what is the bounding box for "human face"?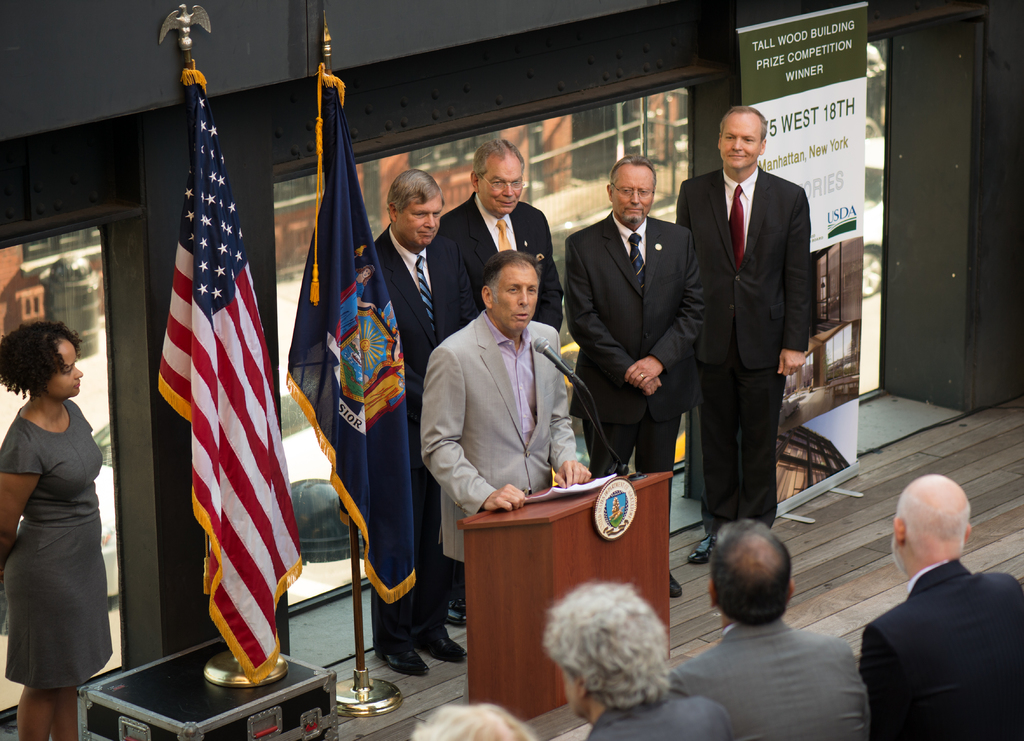
pyautogui.locateOnScreen(609, 163, 653, 223).
